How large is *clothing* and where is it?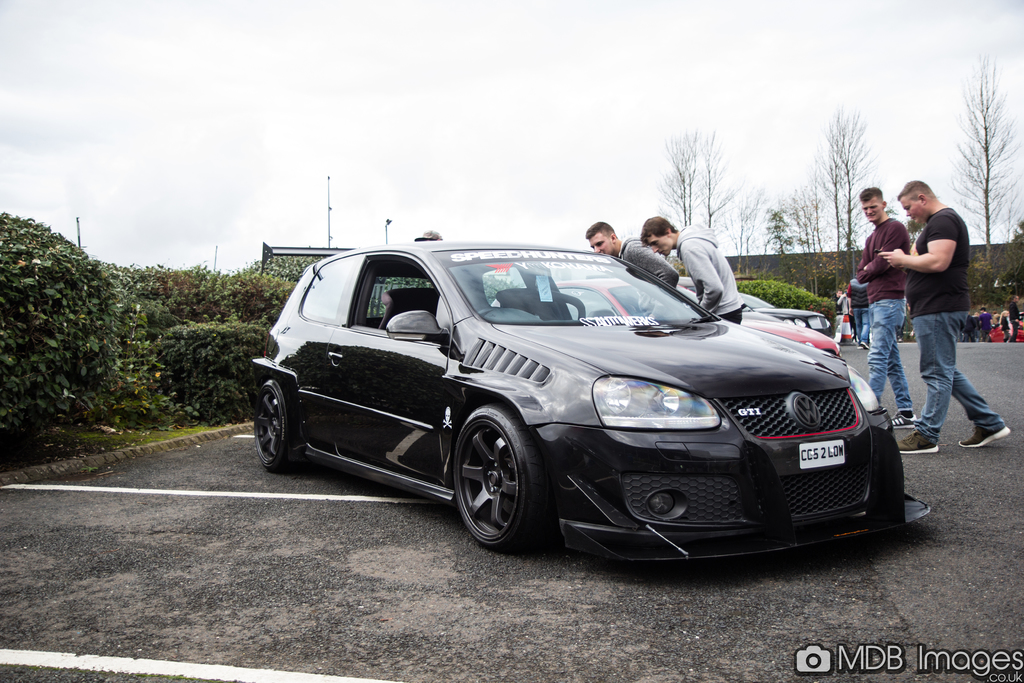
Bounding box: [845, 219, 918, 414].
